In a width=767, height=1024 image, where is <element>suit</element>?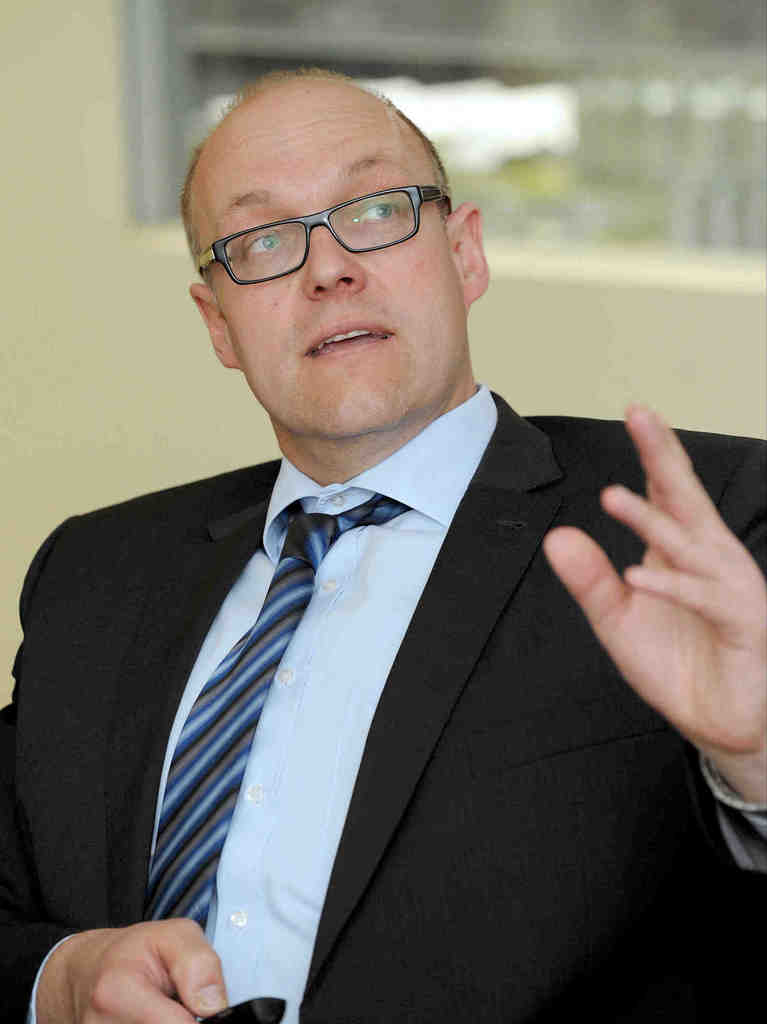
bbox(31, 455, 586, 1011).
